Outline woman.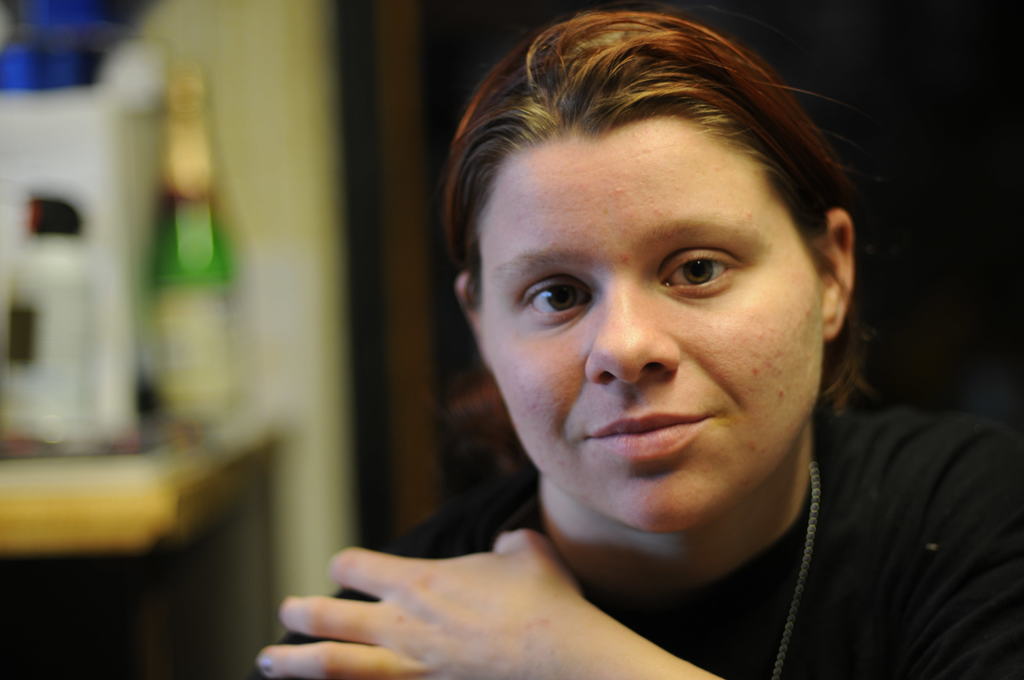
Outline: x1=252, y1=12, x2=1023, y2=679.
